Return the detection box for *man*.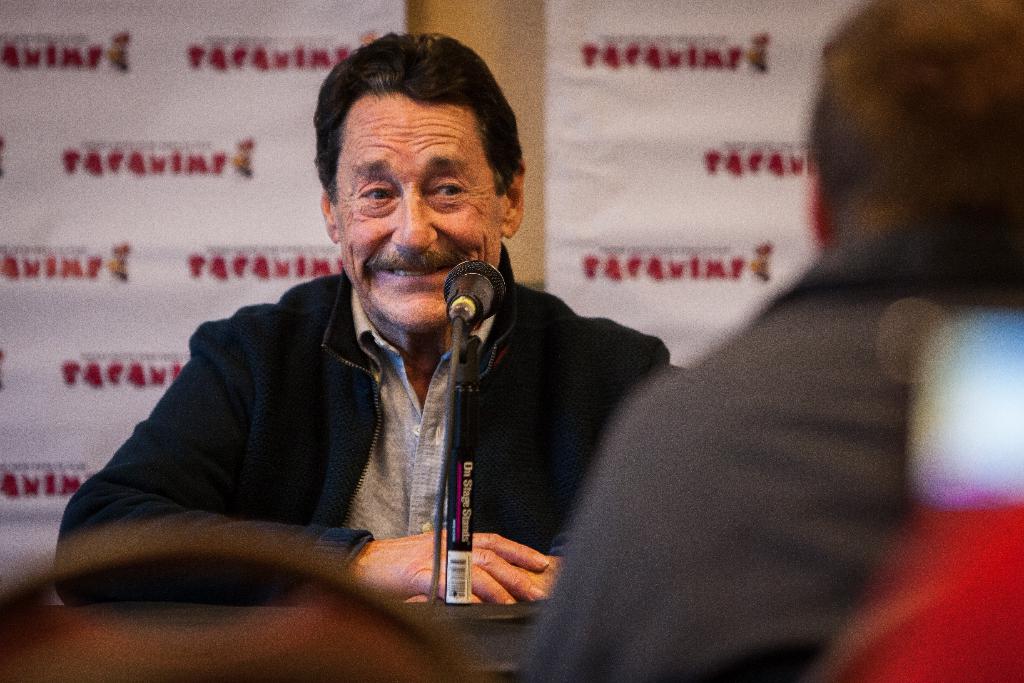
[520,0,1016,682].
